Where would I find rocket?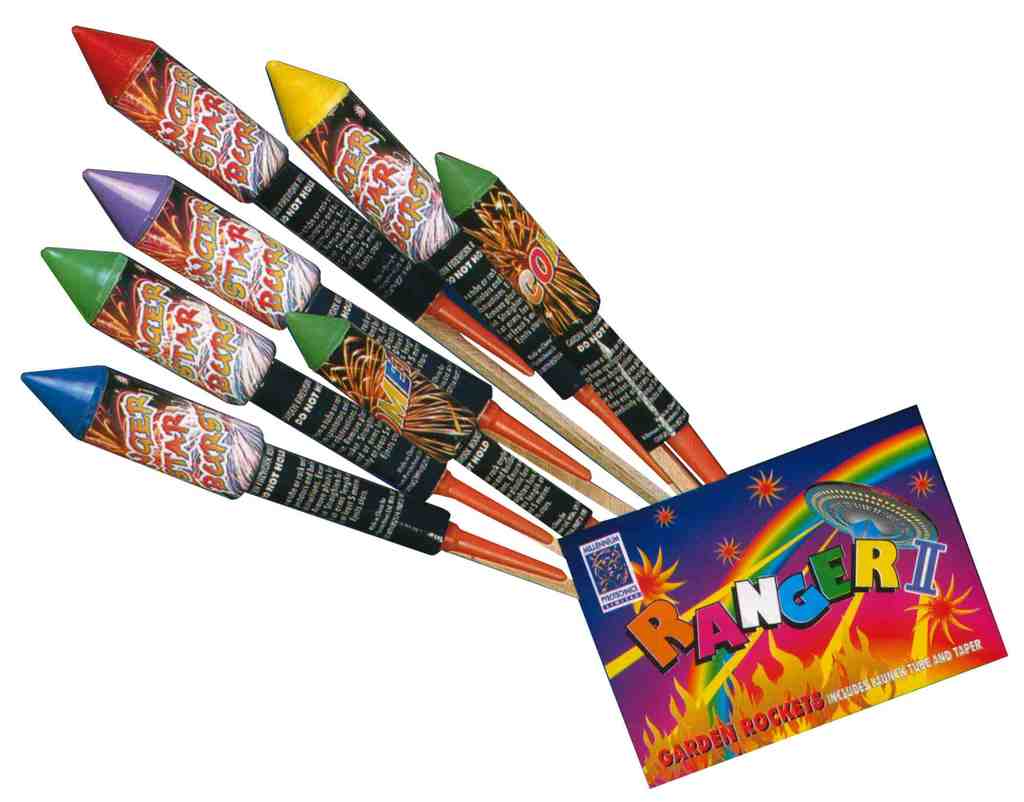
At 41 255 557 556.
